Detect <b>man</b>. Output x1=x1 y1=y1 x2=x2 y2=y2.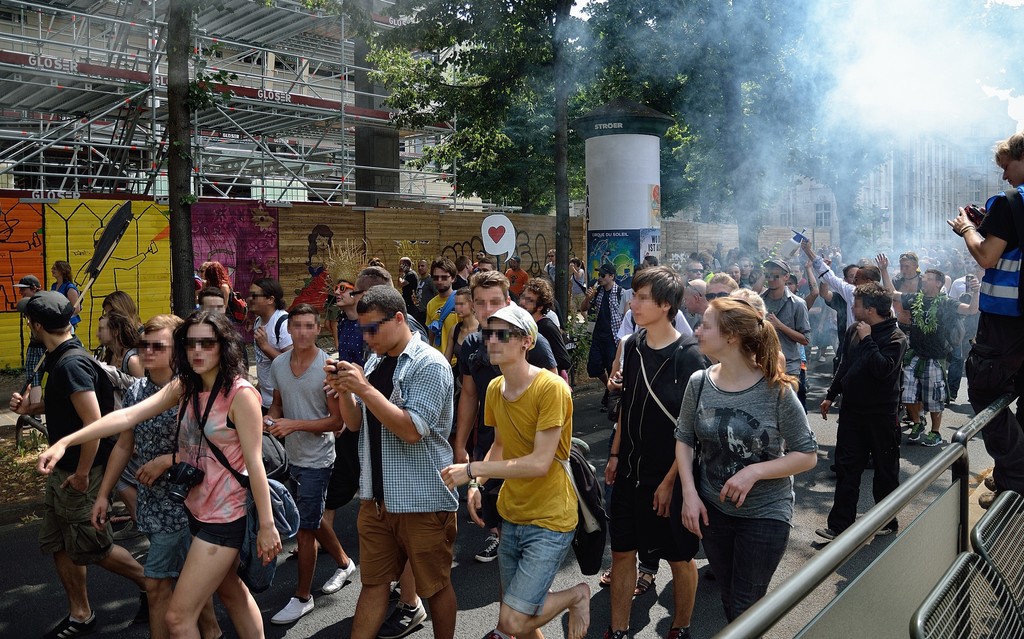
x1=804 y1=242 x2=883 y2=334.
